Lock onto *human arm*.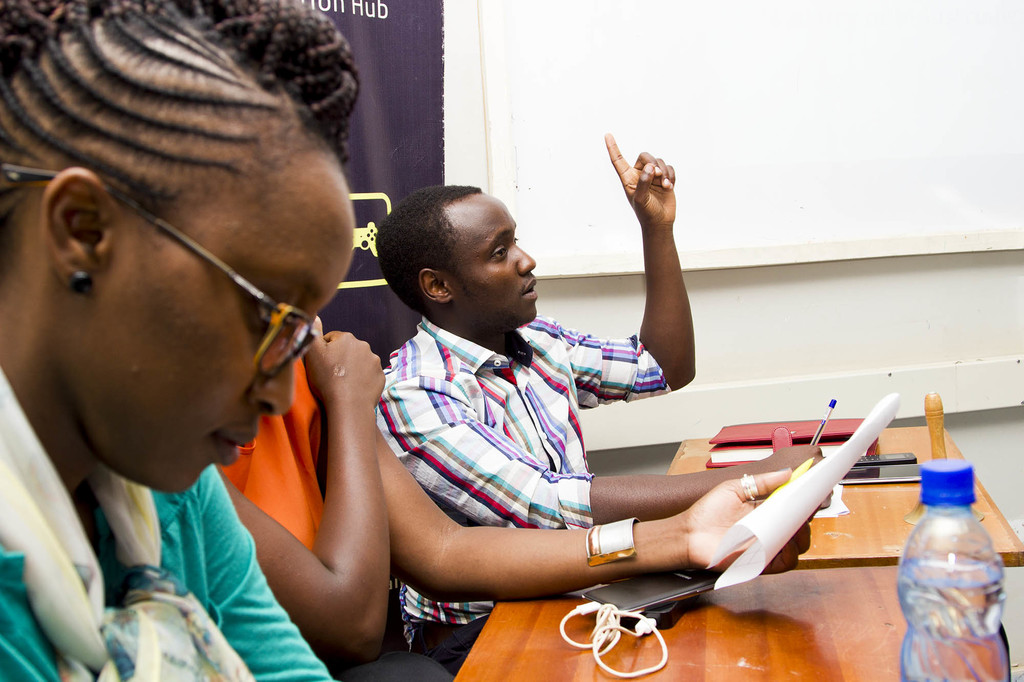
Locked: x1=379, y1=419, x2=812, y2=603.
